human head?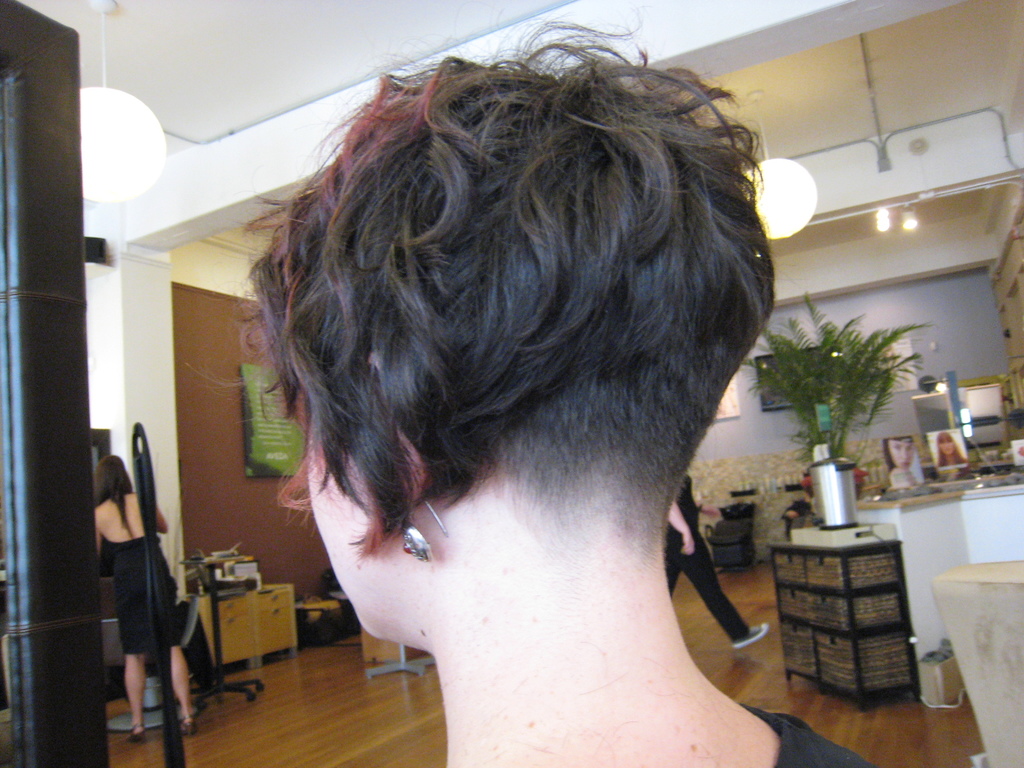
(96,454,134,500)
